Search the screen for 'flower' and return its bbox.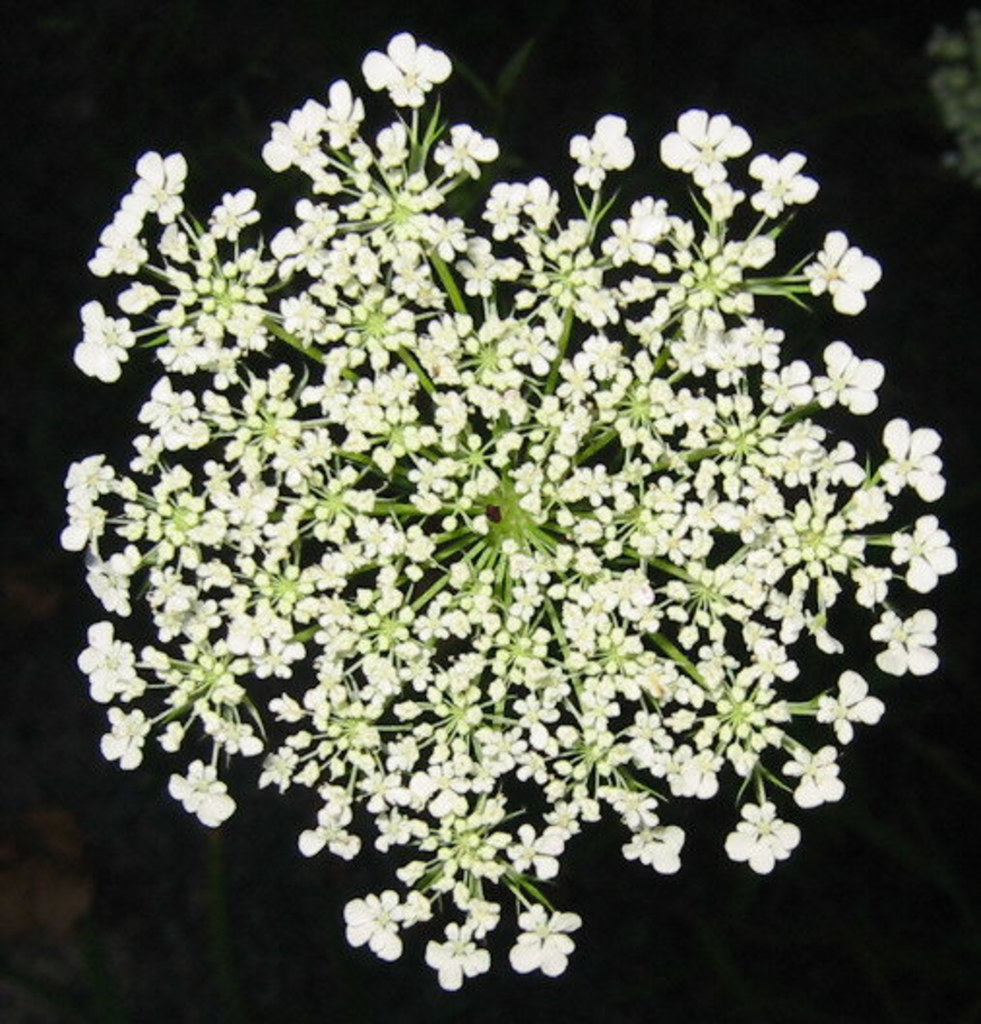
Found: bbox=(892, 516, 956, 592).
